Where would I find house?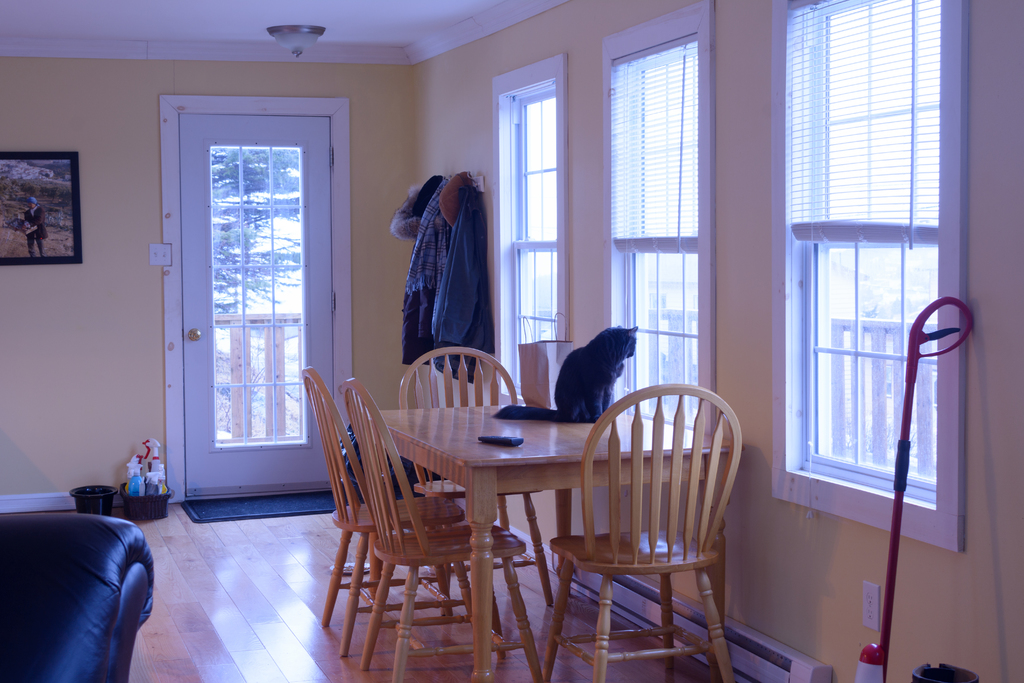
At rect(9, 0, 1023, 677).
